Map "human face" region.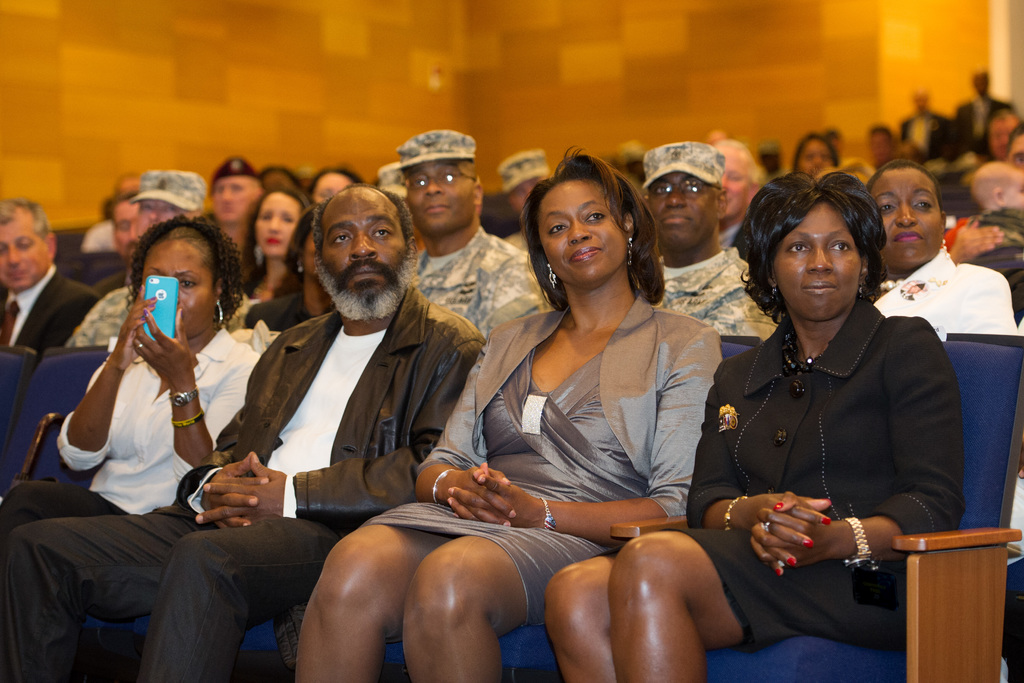
Mapped to [321, 195, 408, 315].
